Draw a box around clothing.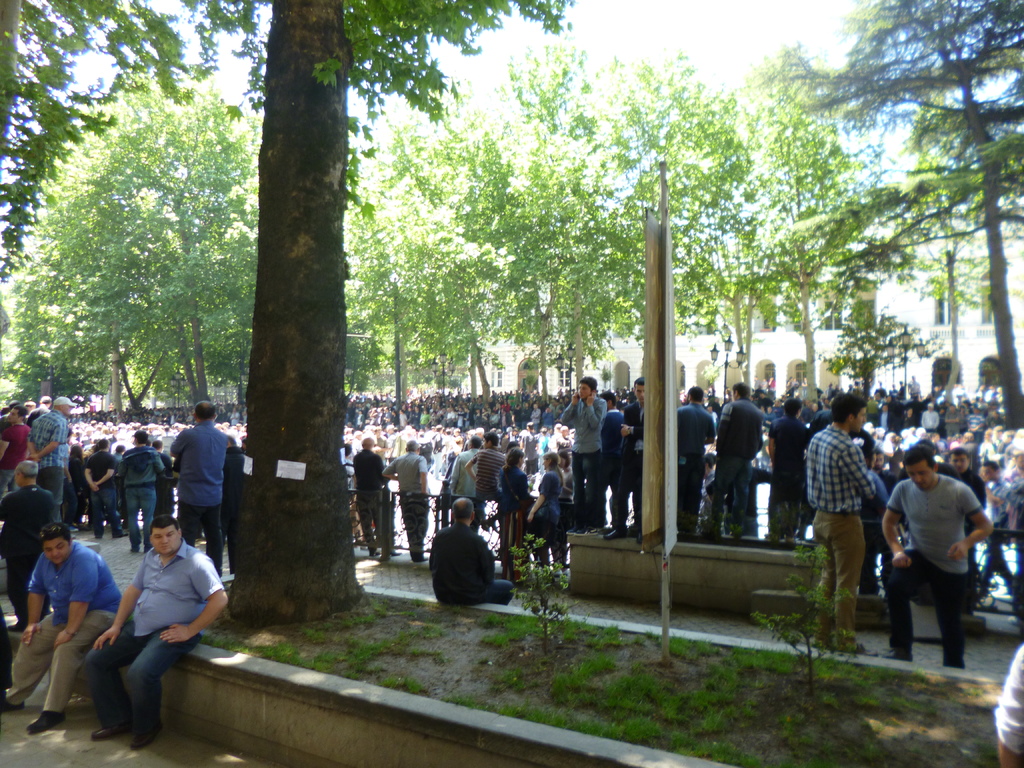
161, 415, 232, 563.
